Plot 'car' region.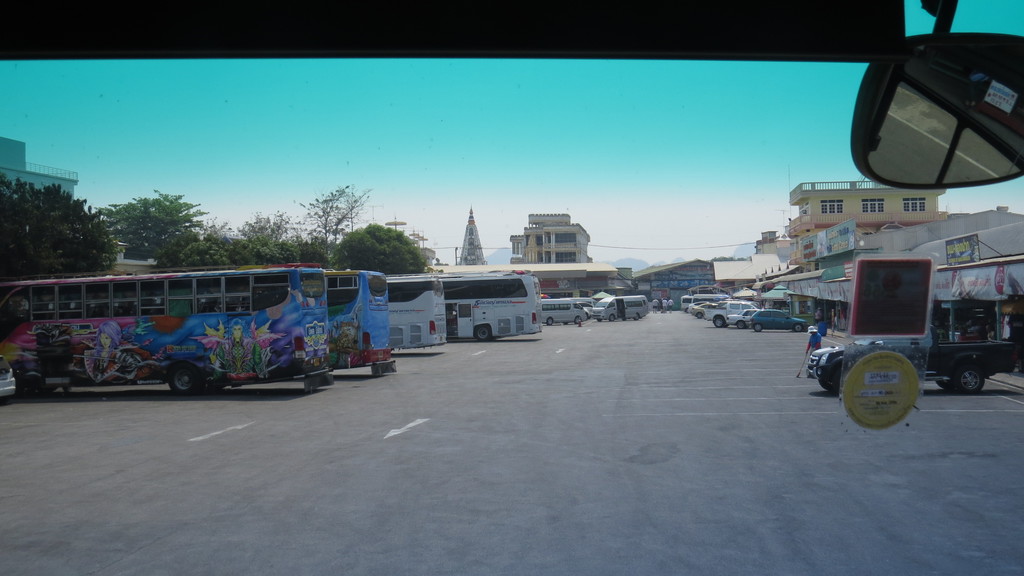
Plotted at <box>692,301,716,320</box>.
